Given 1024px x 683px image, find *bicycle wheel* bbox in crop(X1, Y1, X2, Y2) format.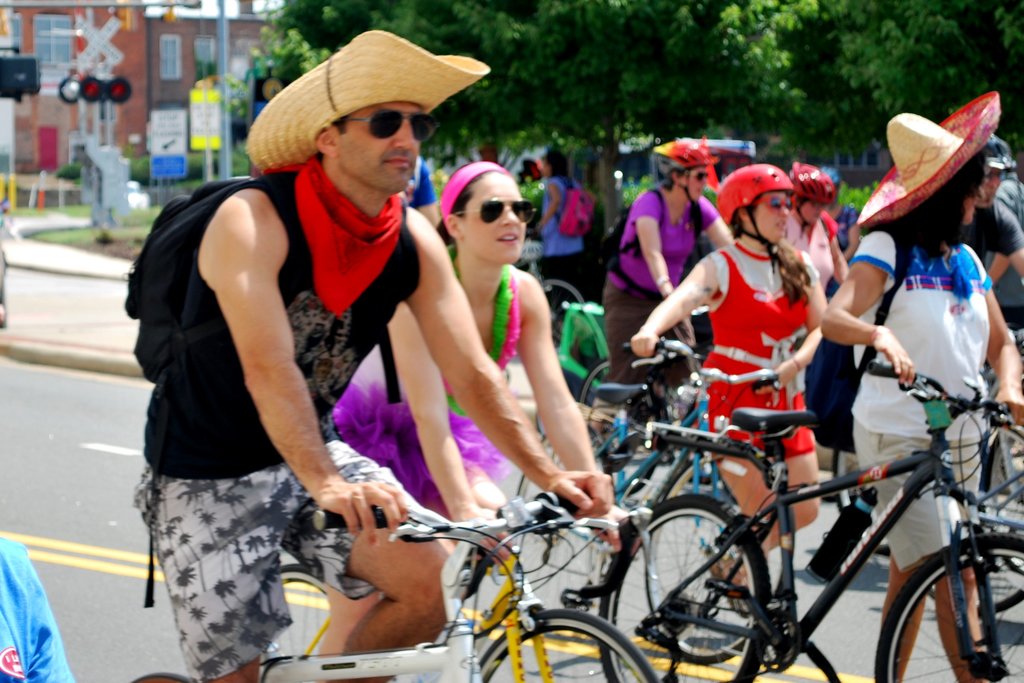
crop(543, 276, 586, 345).
